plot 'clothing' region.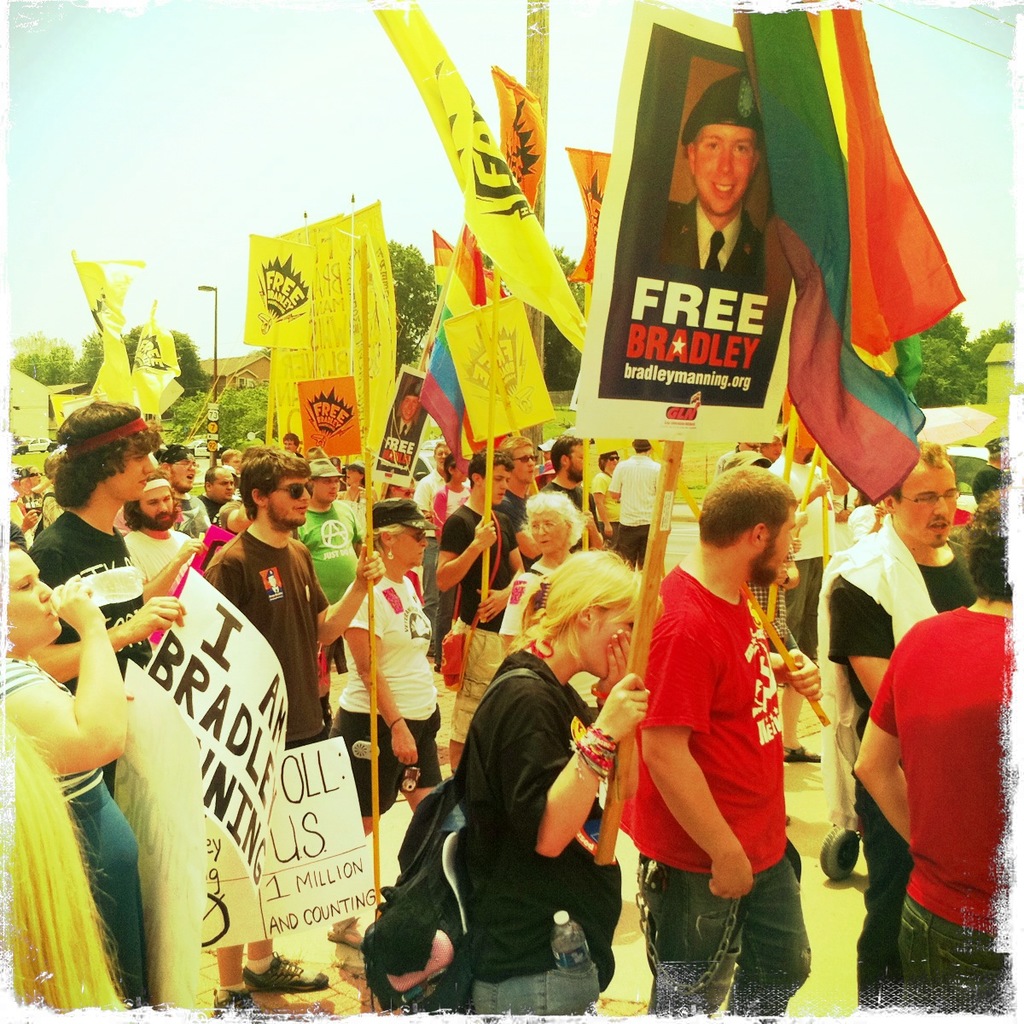
Plotted at <region>288, 504, 365, 615</region>.
